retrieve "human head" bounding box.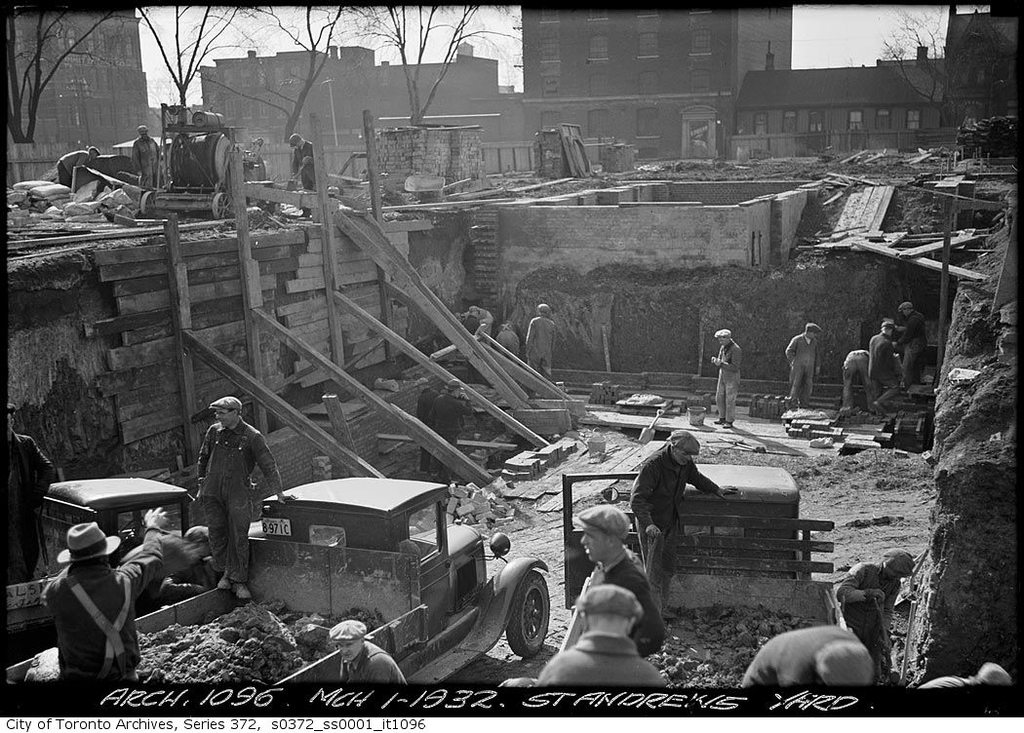
Bounding box: [left=538, top=304, right=549, bottom=316].
